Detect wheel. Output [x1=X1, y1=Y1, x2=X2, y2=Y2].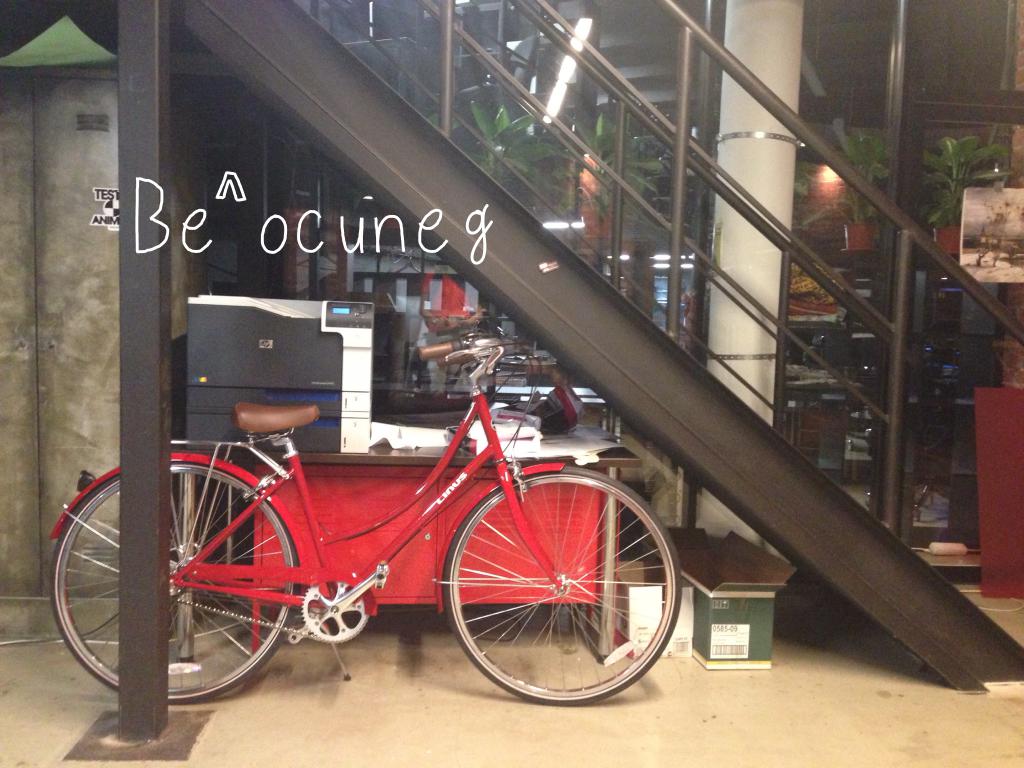
[x1=441, y1=484, x2=675, y2=700].
